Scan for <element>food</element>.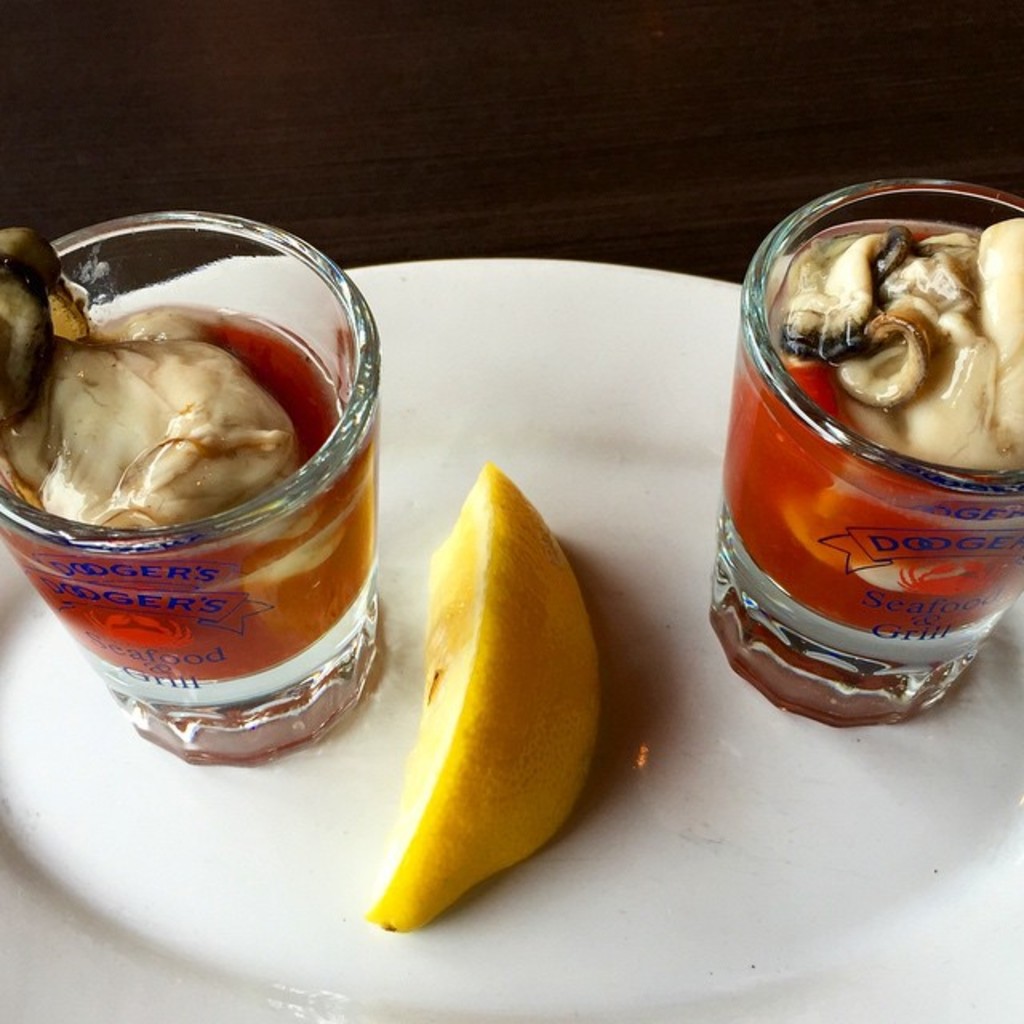
Scan result: [x1=378, y1=469, x2=597, y2=918].
